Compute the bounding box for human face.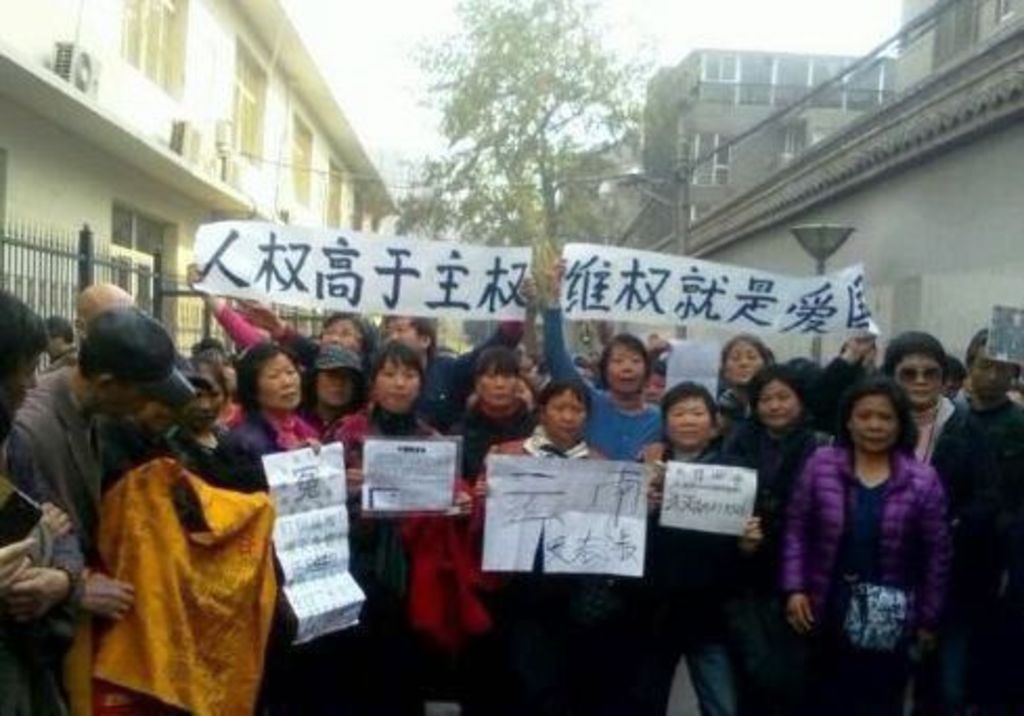
box=[362, 354, 423, 406].
